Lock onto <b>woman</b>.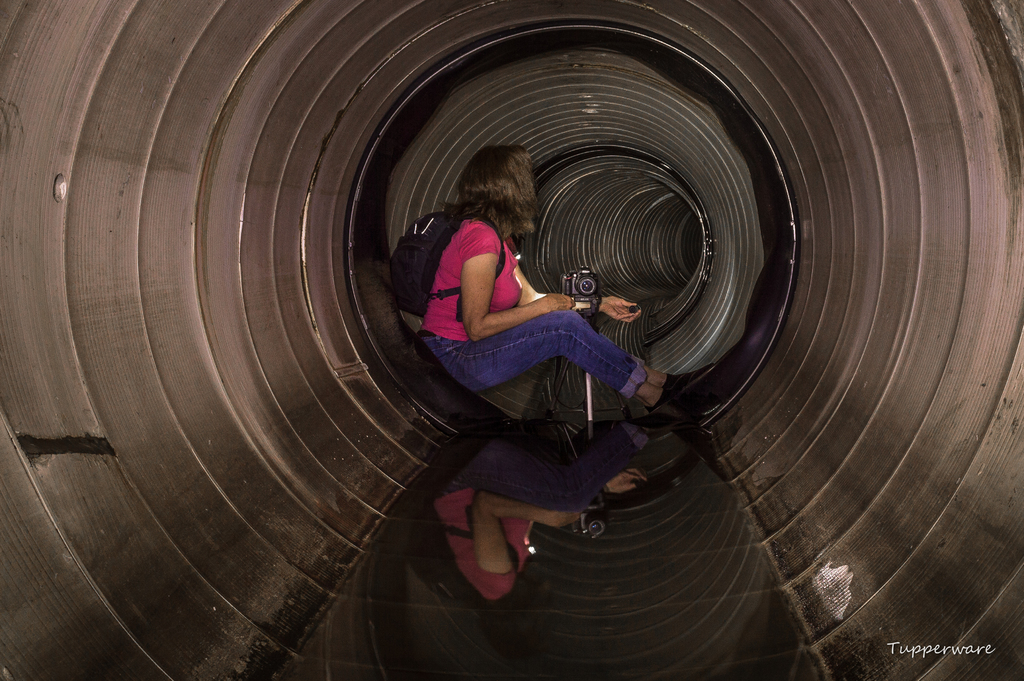
Locked: {"x1": 403, "y1": 136, "x2": 639, "y2": 468}.
